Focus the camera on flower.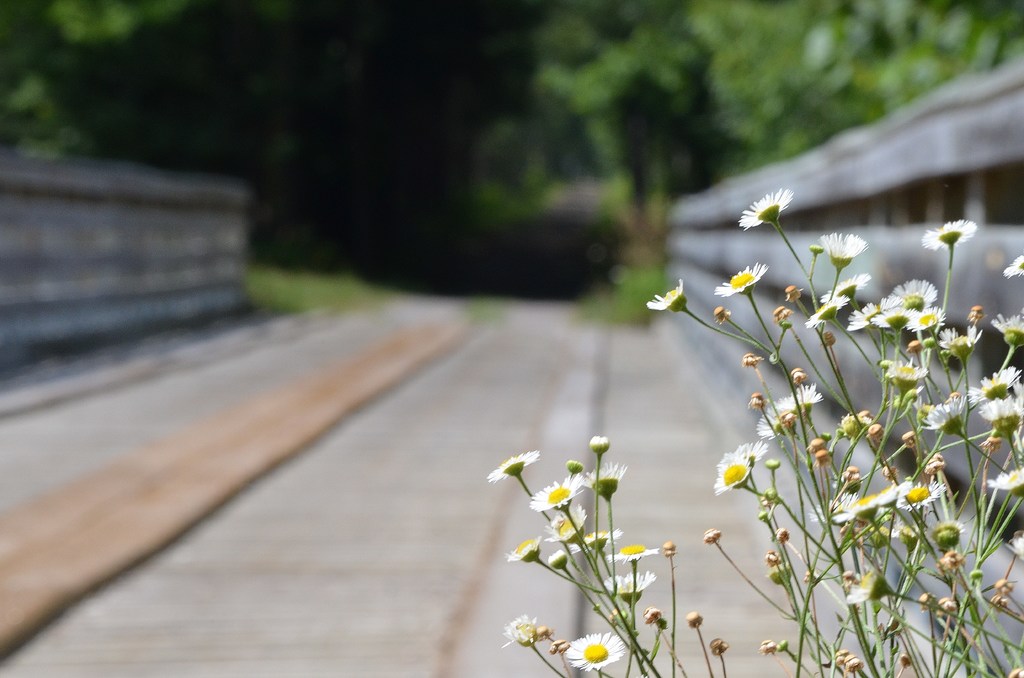
Focus region: <bbox>922, 216, 977, 249</bbox>.
